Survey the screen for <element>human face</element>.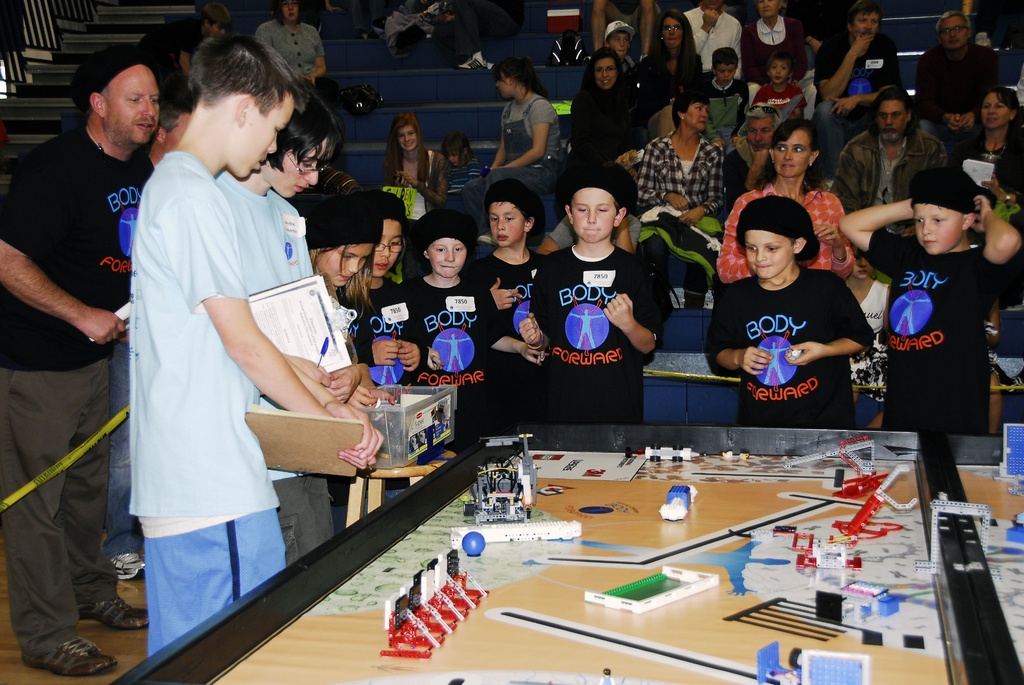
Survey found: rect(748, 118, 774, 151).
